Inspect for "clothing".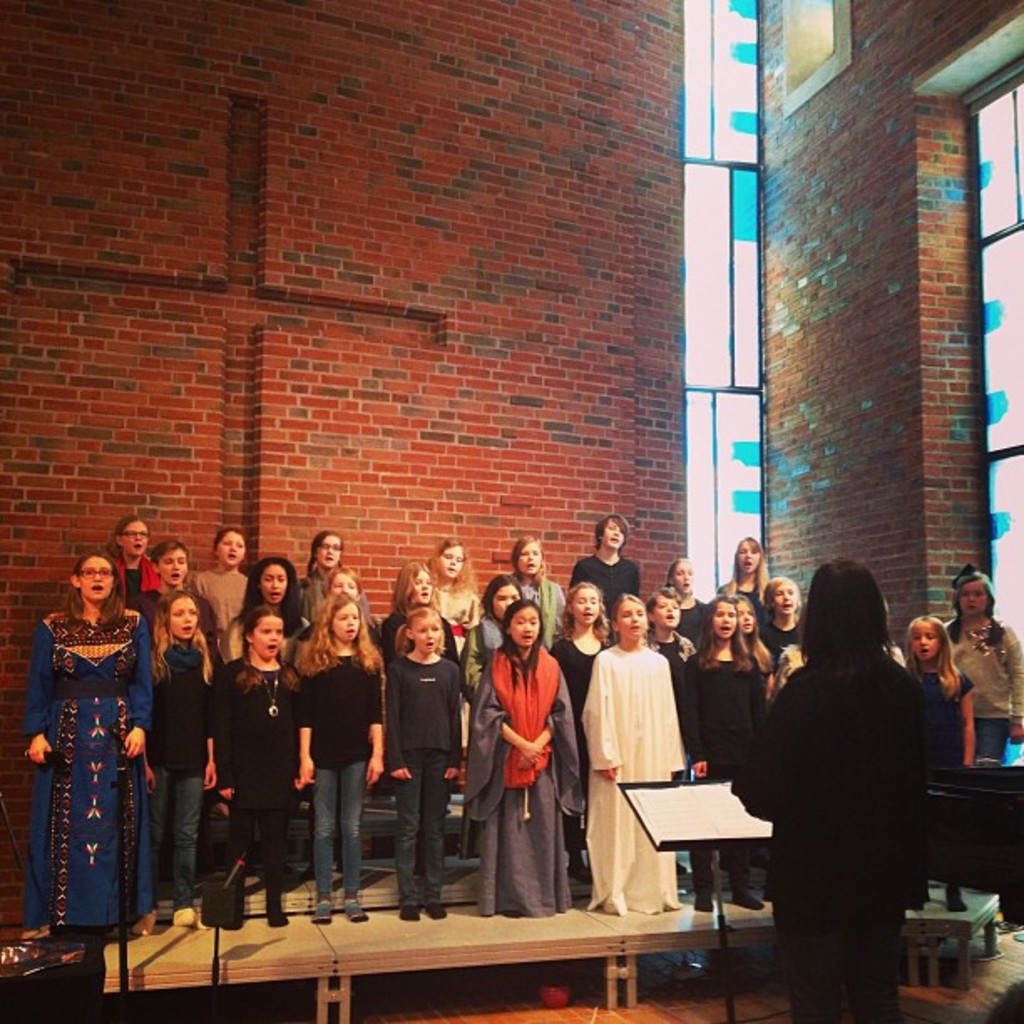
Inspection: [x1=294, y1=639, x2=385, y2=888].
